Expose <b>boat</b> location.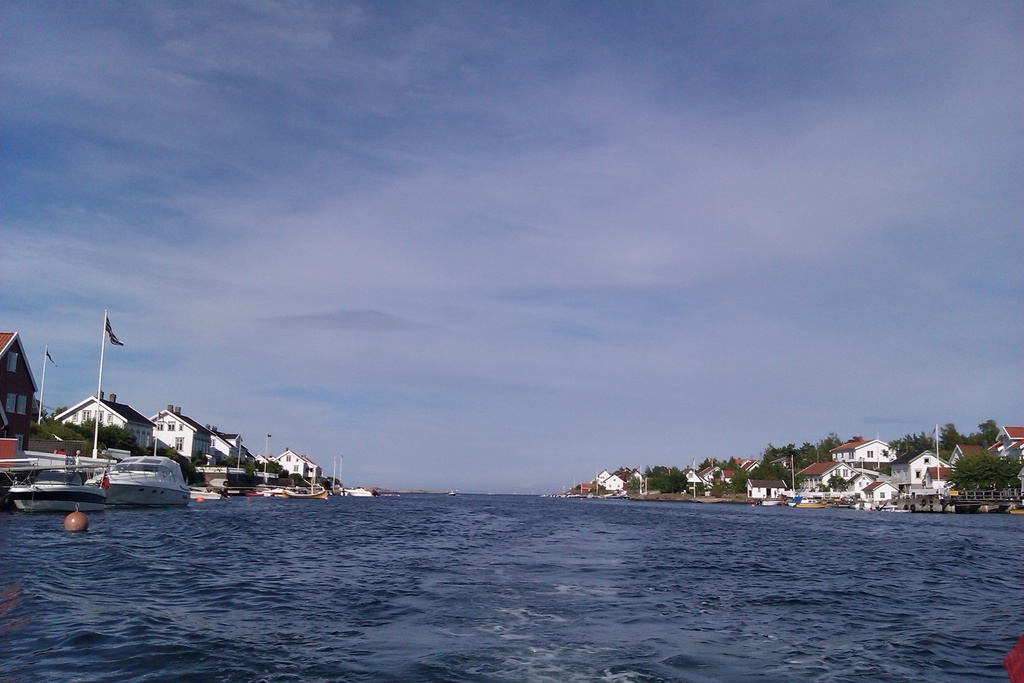
Exposed at <box>870,498,898,513</box>.
